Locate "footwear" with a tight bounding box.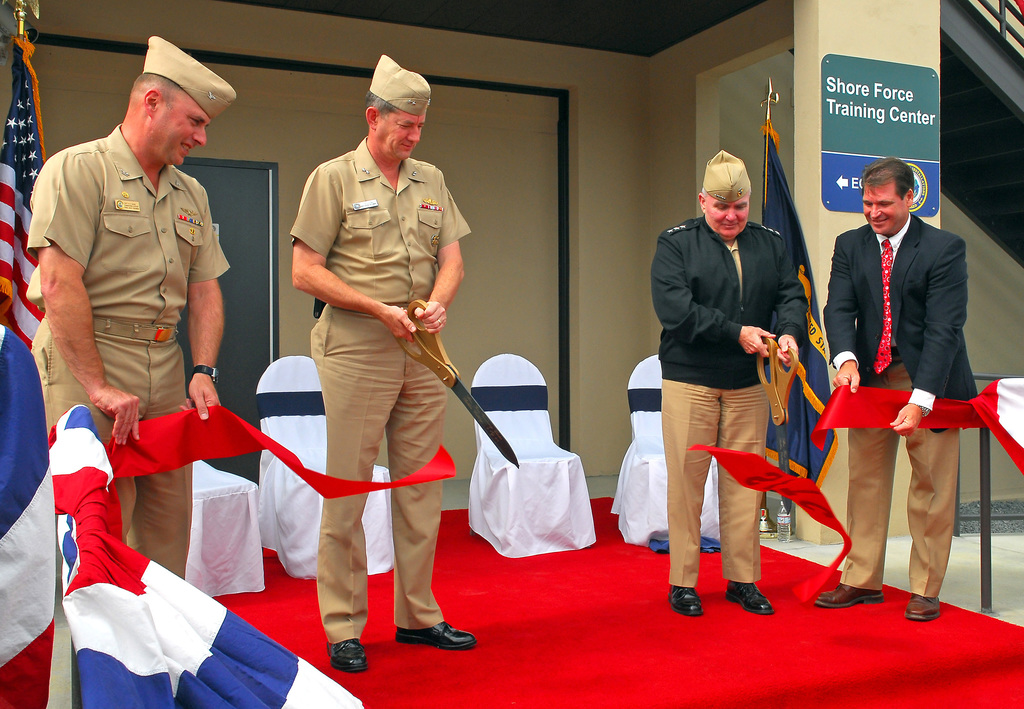
bbox=(724, 579, 775, 614).
